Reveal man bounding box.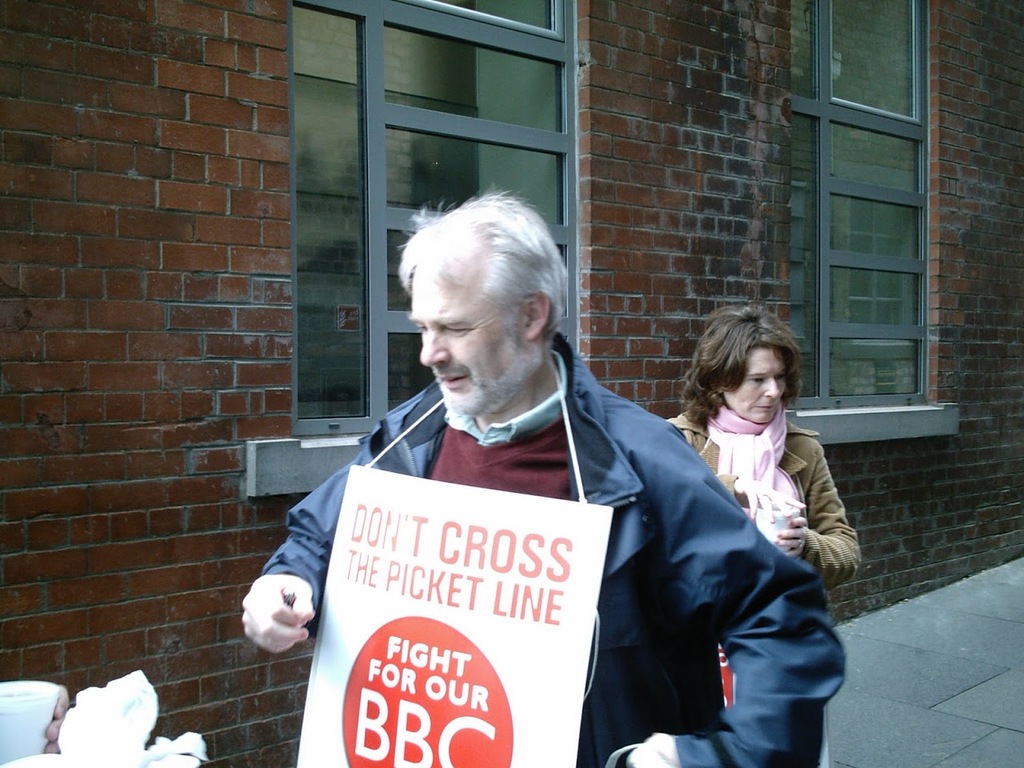
Revealed: region(262, 206, 822, 751).
